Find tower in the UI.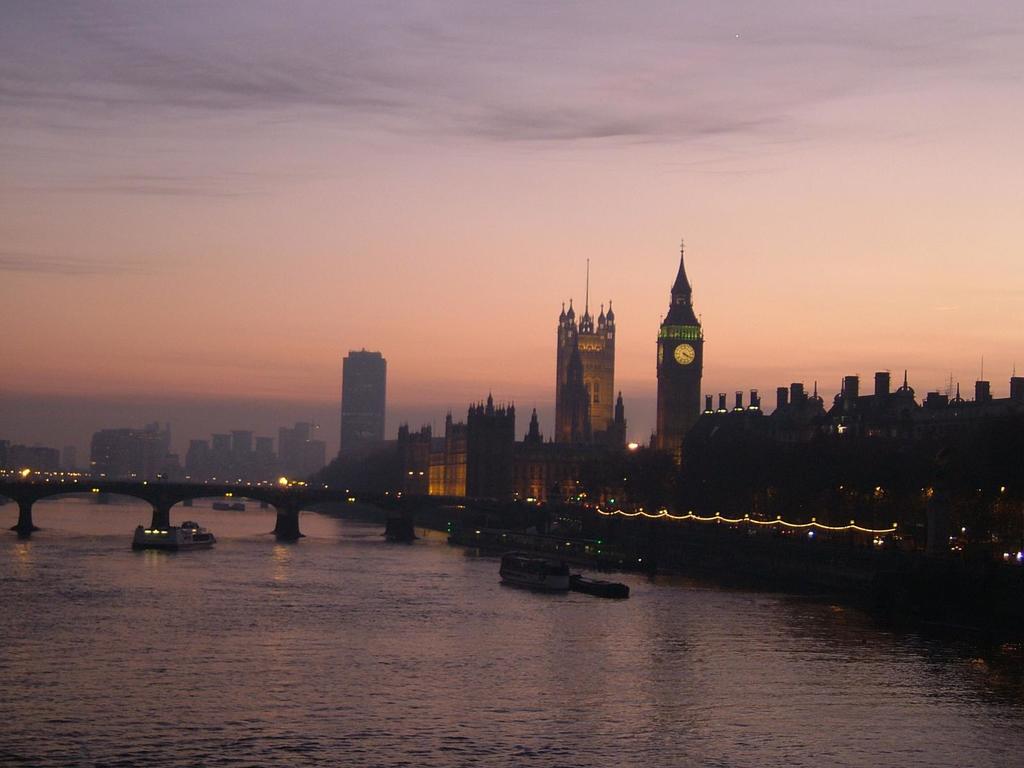
UI element at {"x1": 330, "y1": 344, "x2": 381, "y2": 514}.
